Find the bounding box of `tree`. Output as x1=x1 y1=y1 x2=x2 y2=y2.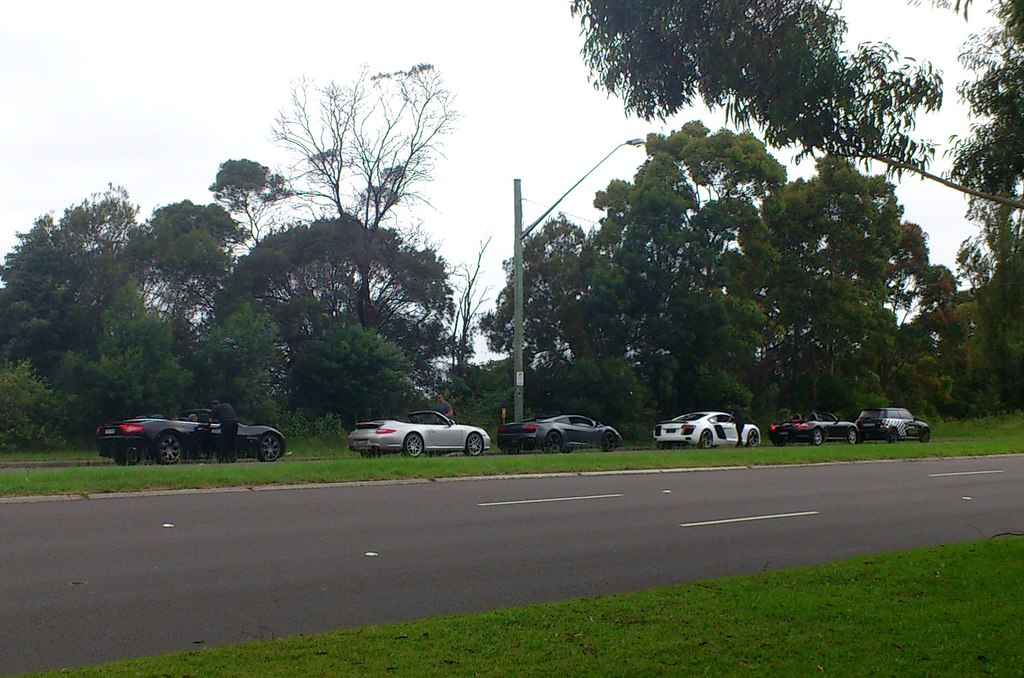
x1=286 y1=313 x2=473 y2=439.
